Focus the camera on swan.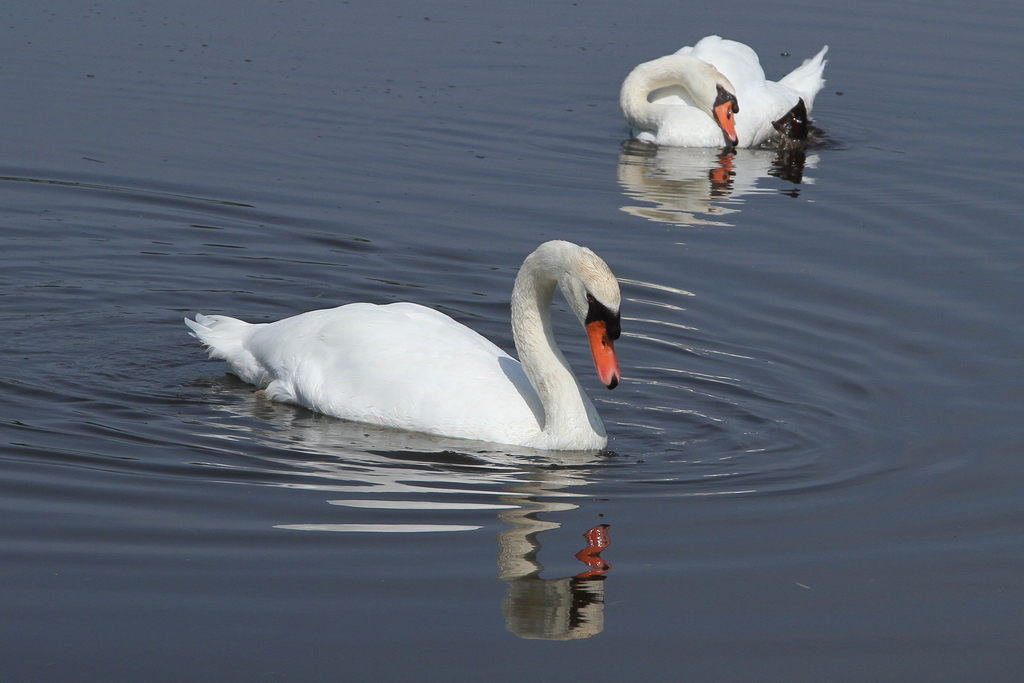
Focus region: box(615, 29, 831, 147).
